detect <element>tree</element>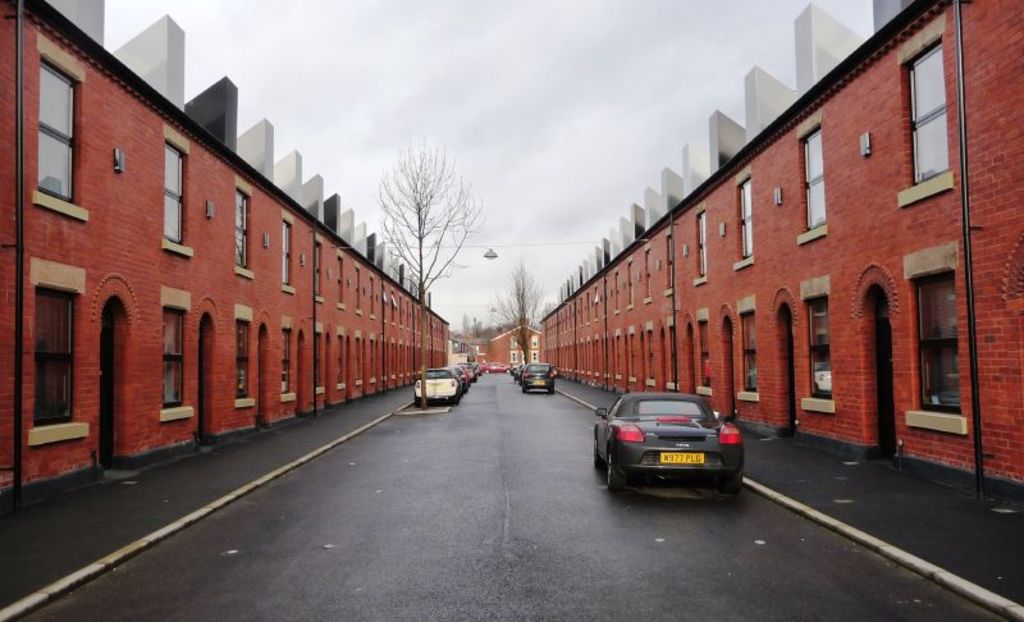
bbox=(486, 260, 544, 366)
